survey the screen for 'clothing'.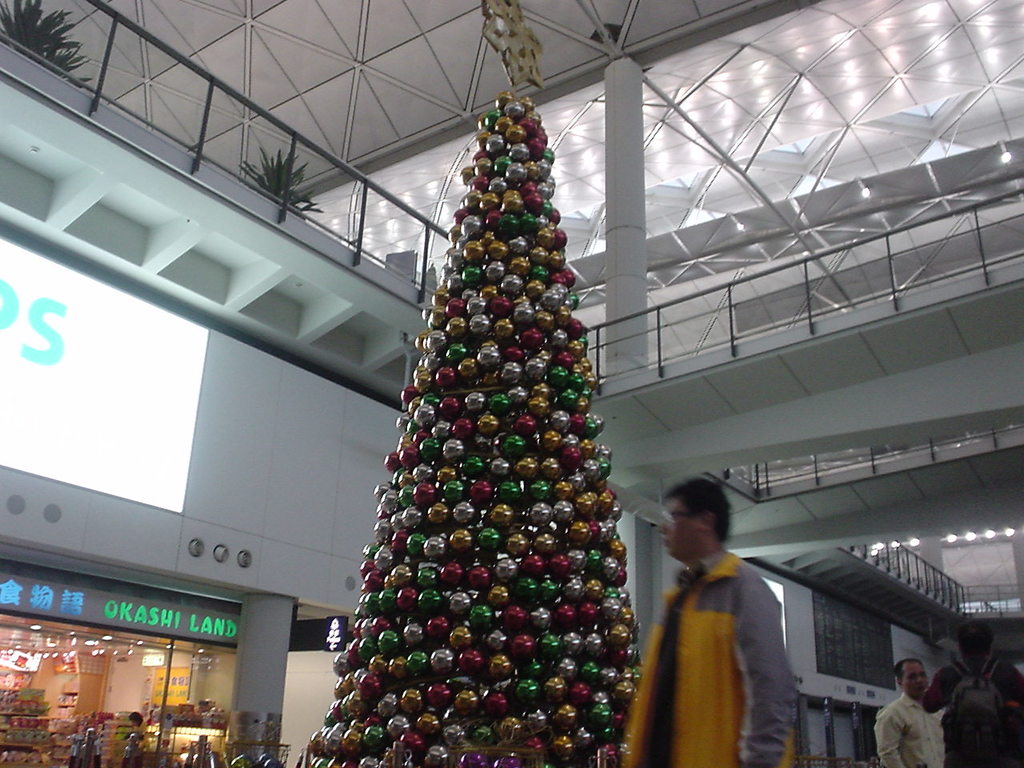
Survey found: 136:718:152:748.
